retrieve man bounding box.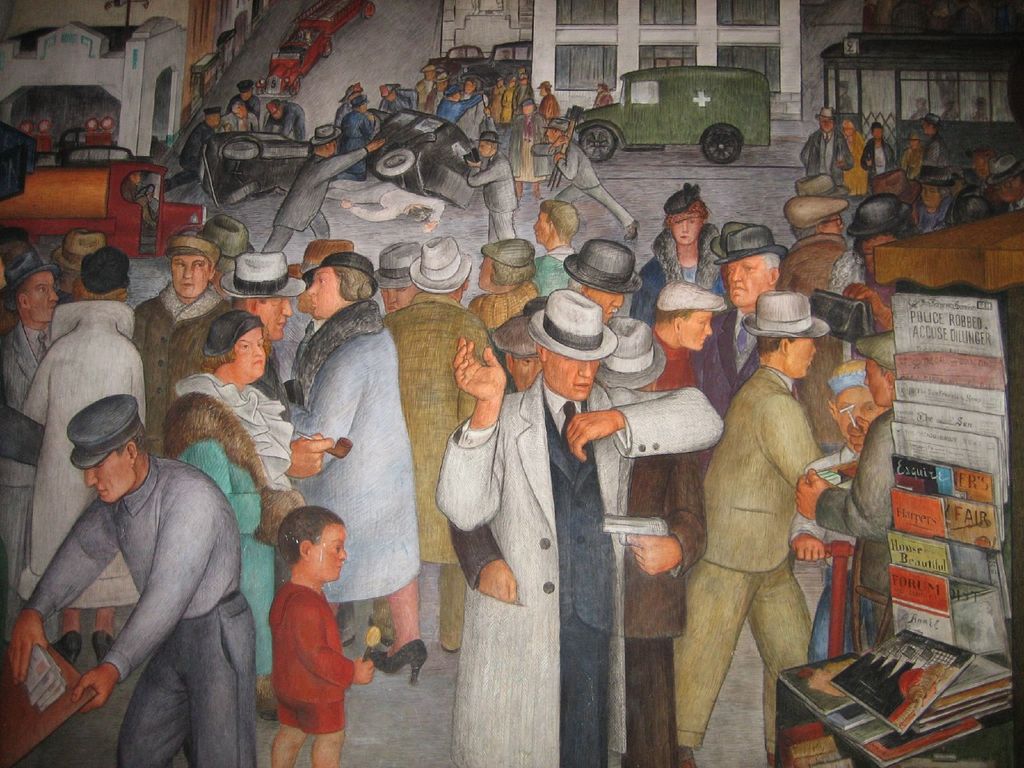
Bounding box: pyautogui.locateOnScreen(128, 226, 234, 459).
